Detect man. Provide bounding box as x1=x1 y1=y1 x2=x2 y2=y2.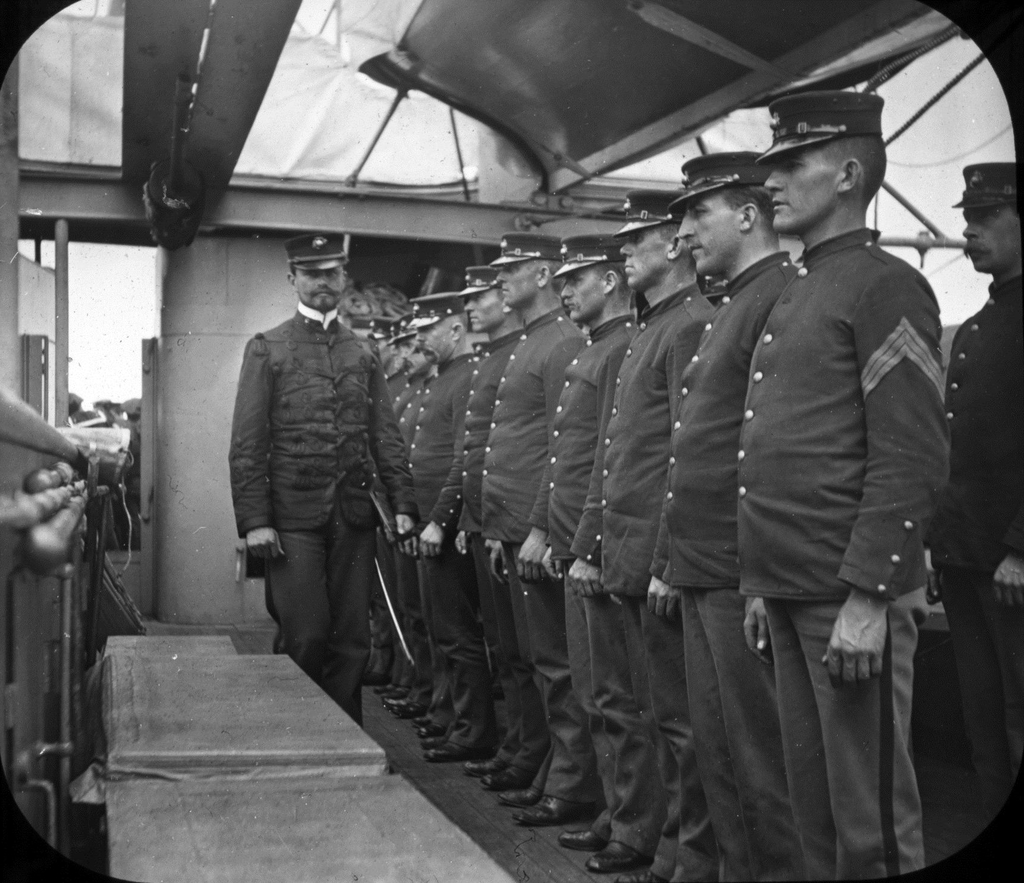
x1=216 y1=229 x2=422 y2=729.
